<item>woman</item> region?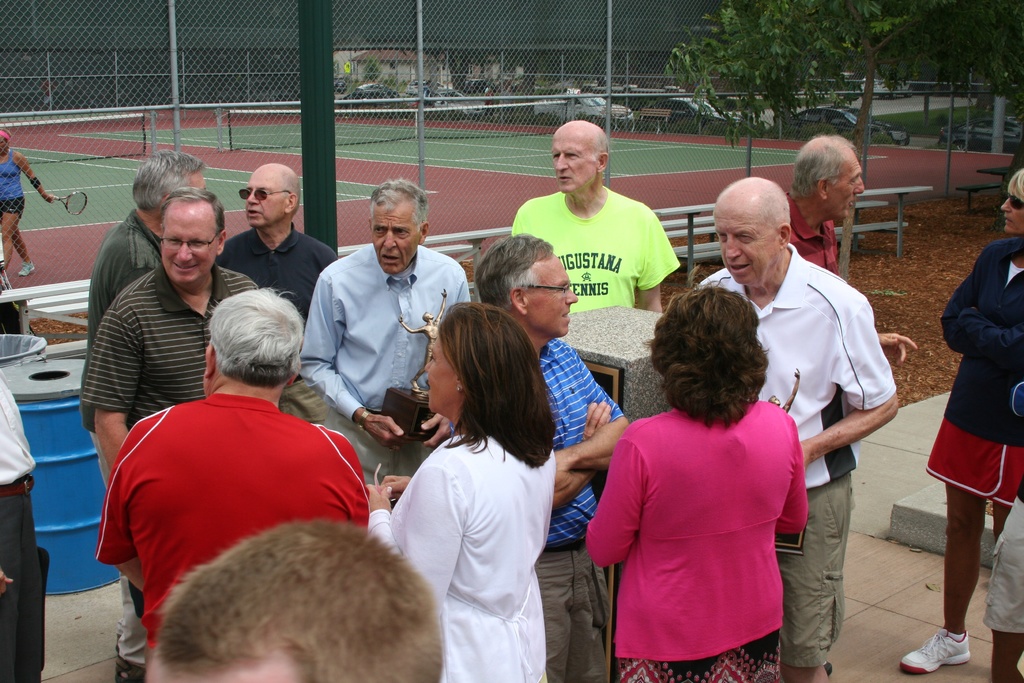
rect(0, 133, 58, 279)
